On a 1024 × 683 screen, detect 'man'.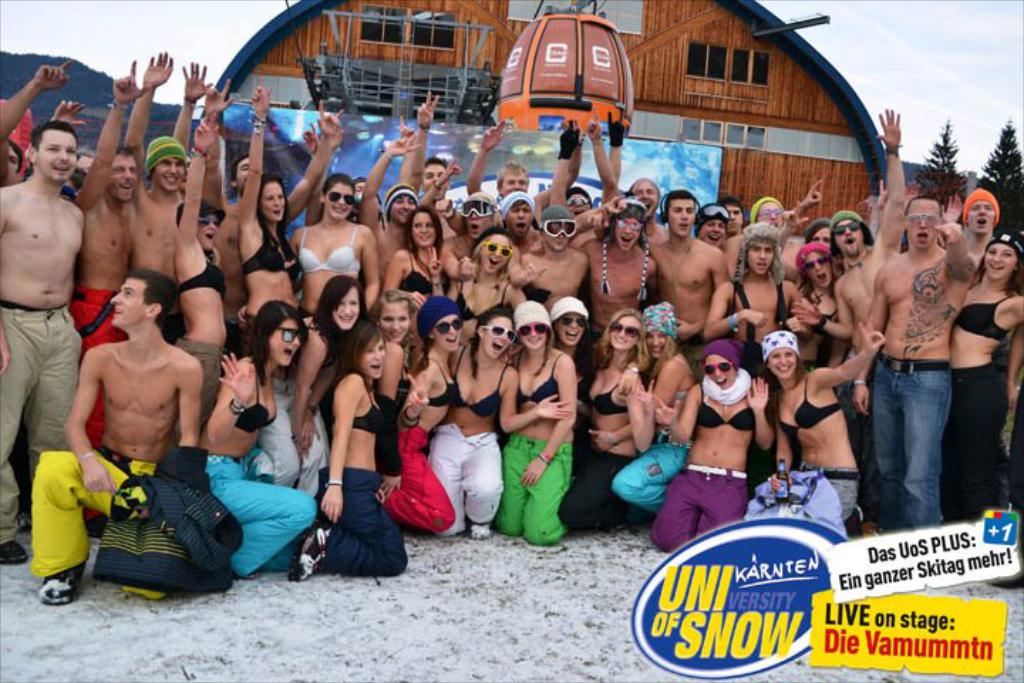
[695,205,735,255].
